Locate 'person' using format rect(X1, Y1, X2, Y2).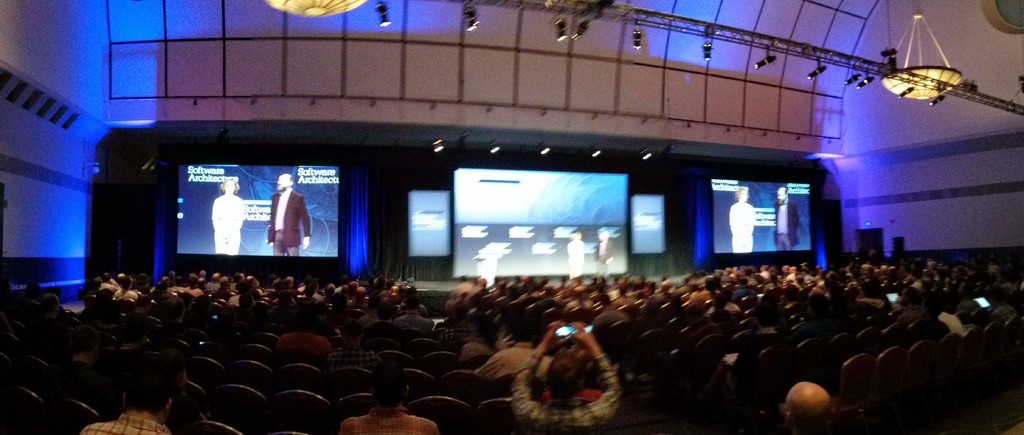
rect(212, 177, 244, 255).
